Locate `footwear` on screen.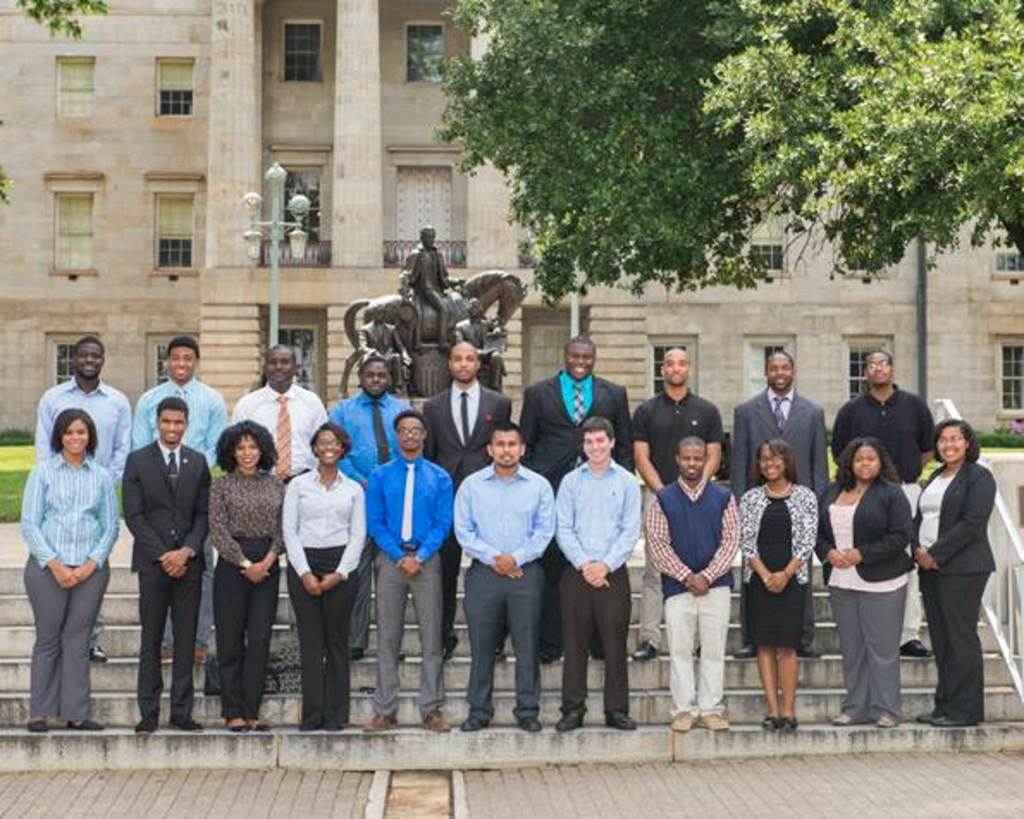
On screen at (893, 638, 933, 662).
